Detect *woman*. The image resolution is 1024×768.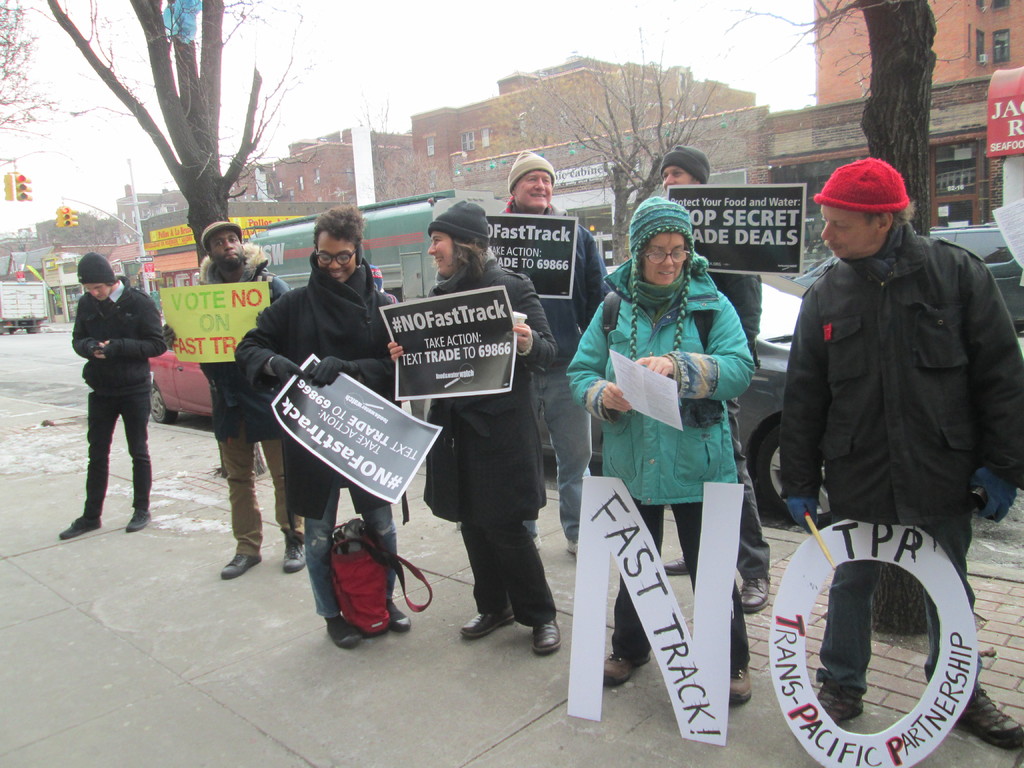
(562,198,762,700).
